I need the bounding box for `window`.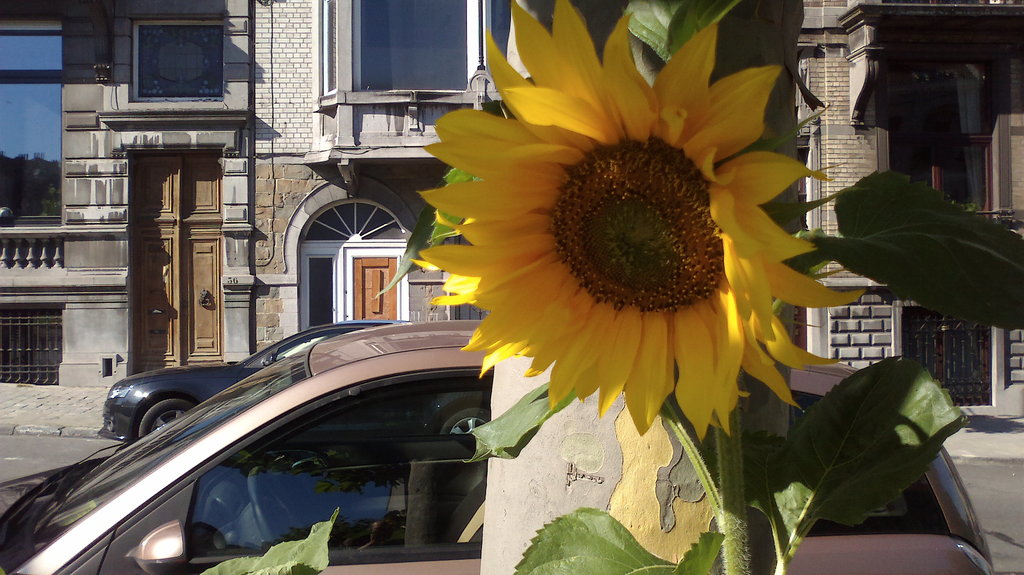
Here it is: (129,17,224,101).
